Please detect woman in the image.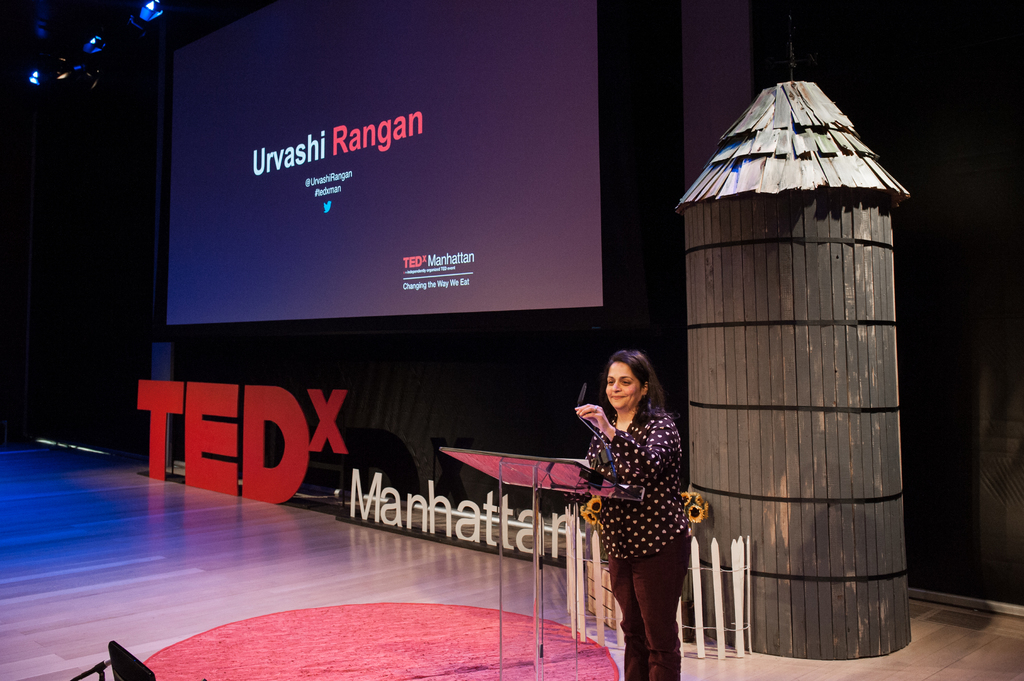
BBox(568, 356, 694, 671).
